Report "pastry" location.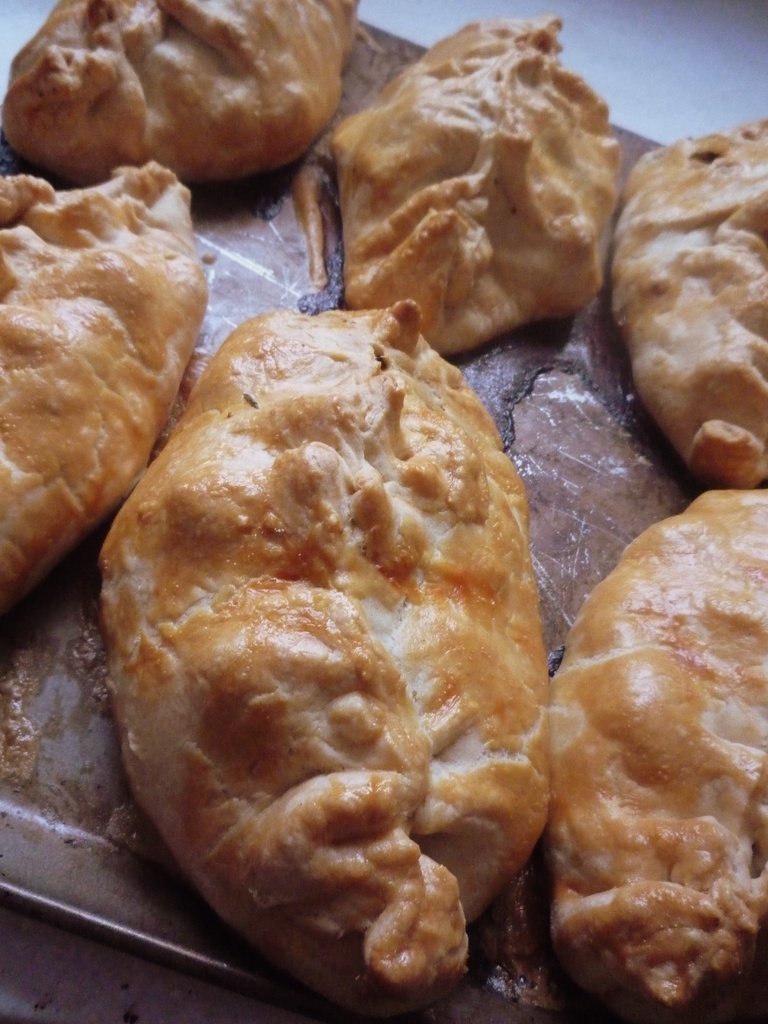
Report: [605,123,767,495].
